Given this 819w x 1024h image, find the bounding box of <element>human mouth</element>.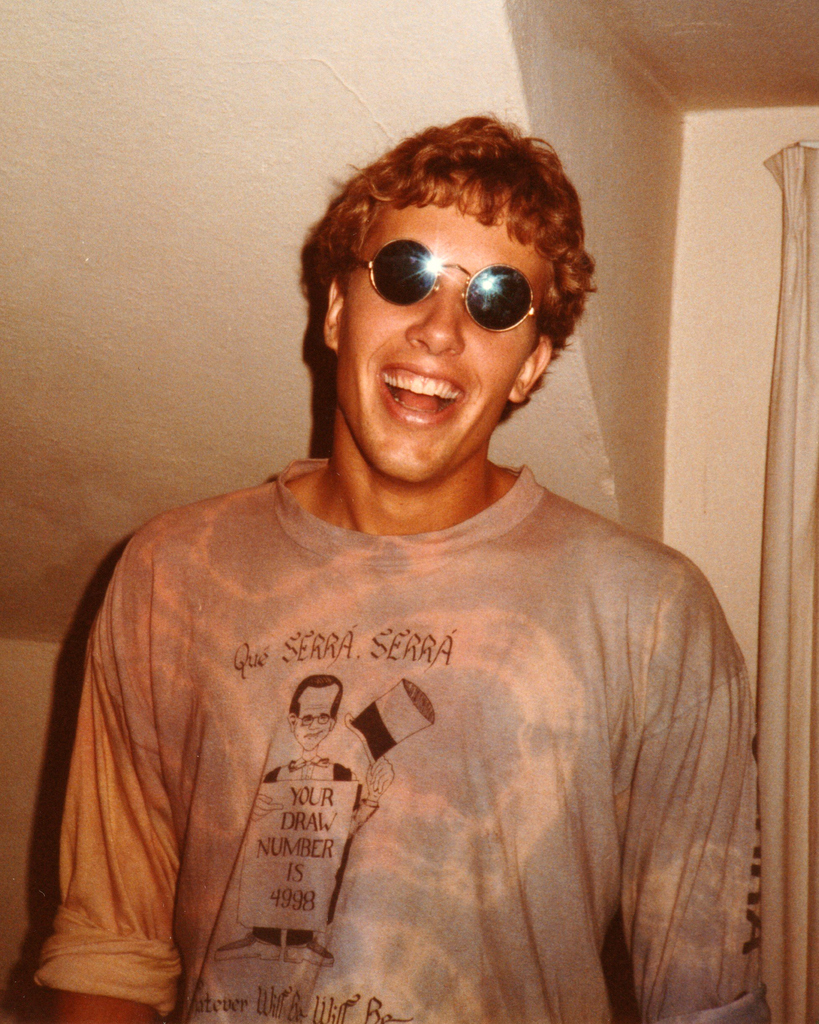
box(383, 365, 468, 433).
